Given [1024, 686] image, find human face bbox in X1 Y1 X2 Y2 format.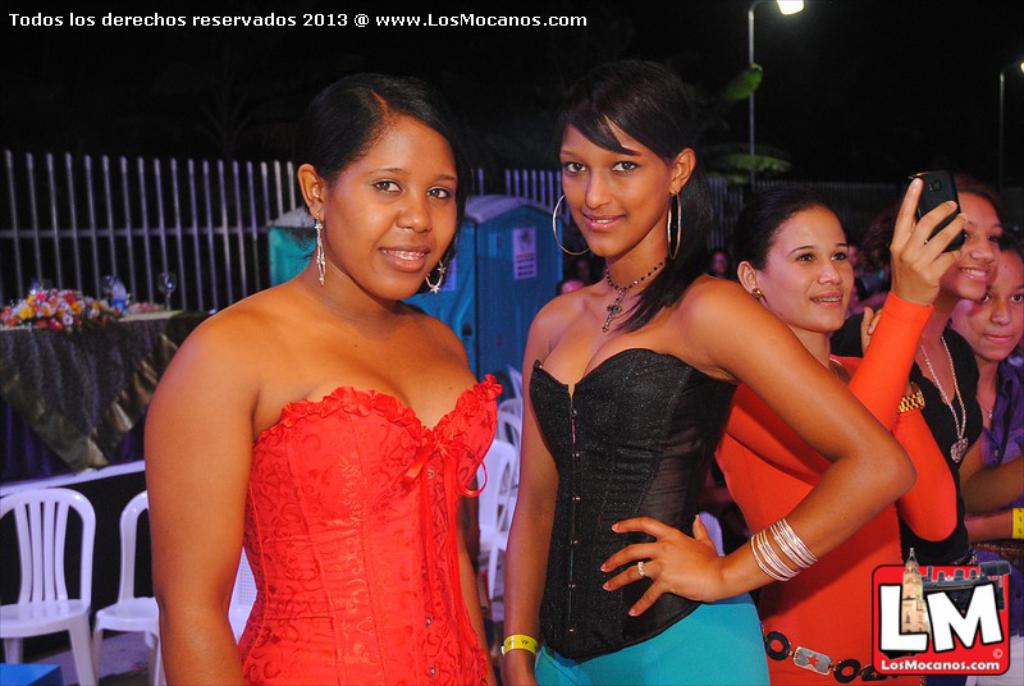
732 200 858 326.
